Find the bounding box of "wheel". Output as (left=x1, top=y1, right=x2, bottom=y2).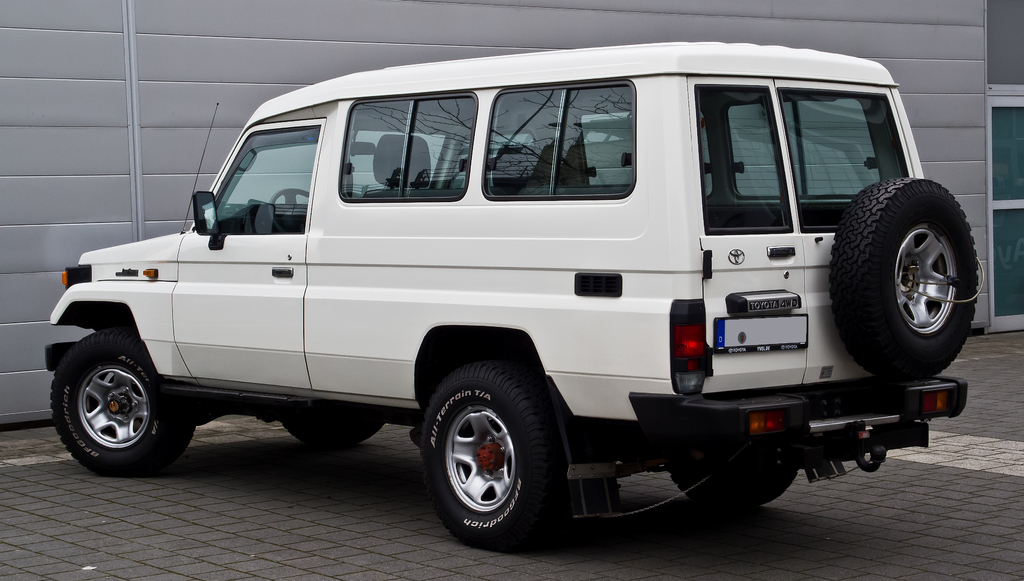
(left=420, top=365, right=551, bottom=536).
